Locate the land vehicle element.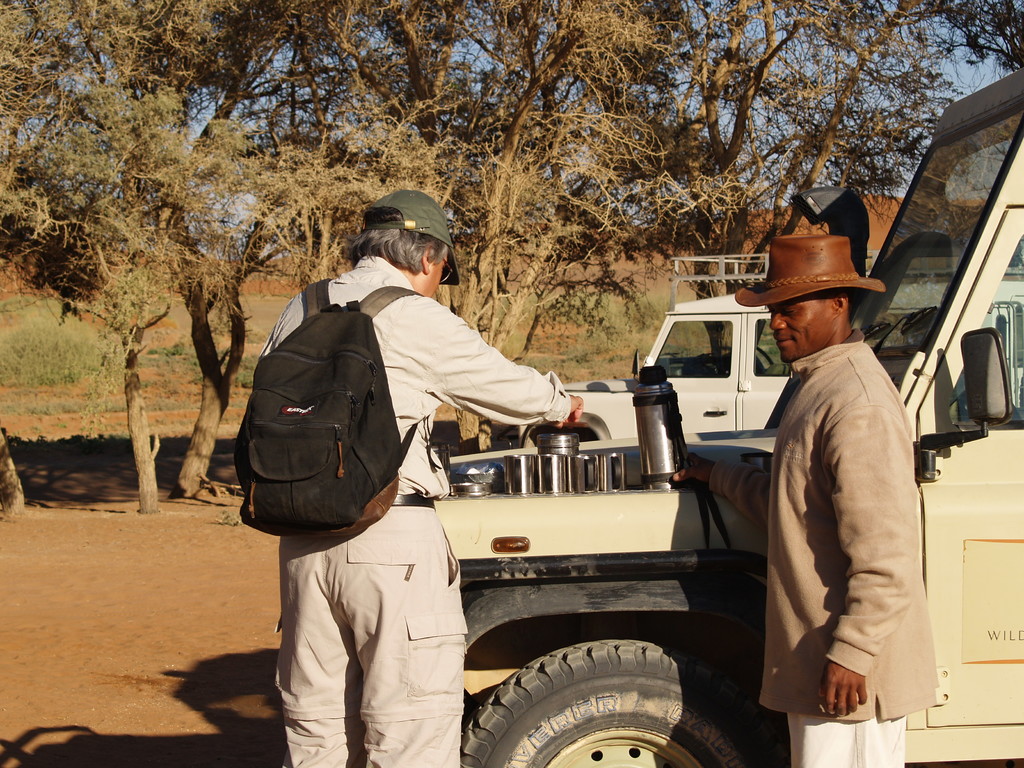
Element bbox: Rect(424, 65, 1022, 767).
